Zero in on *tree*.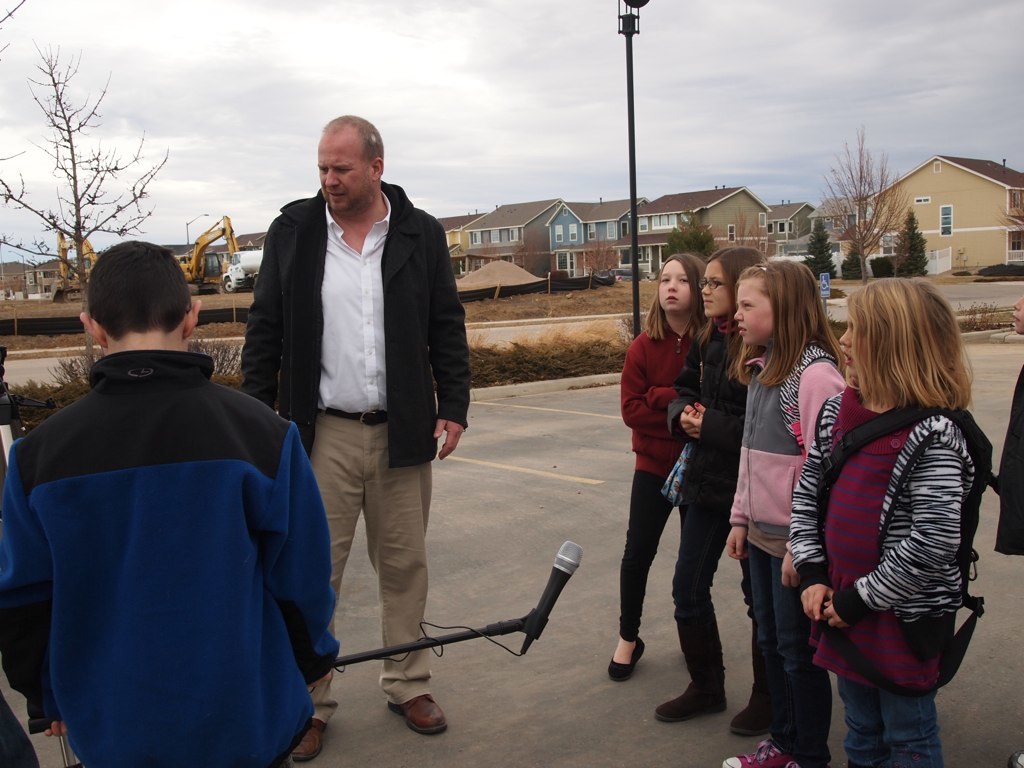
Zeroed in: box(666, 221, 716, 260).
